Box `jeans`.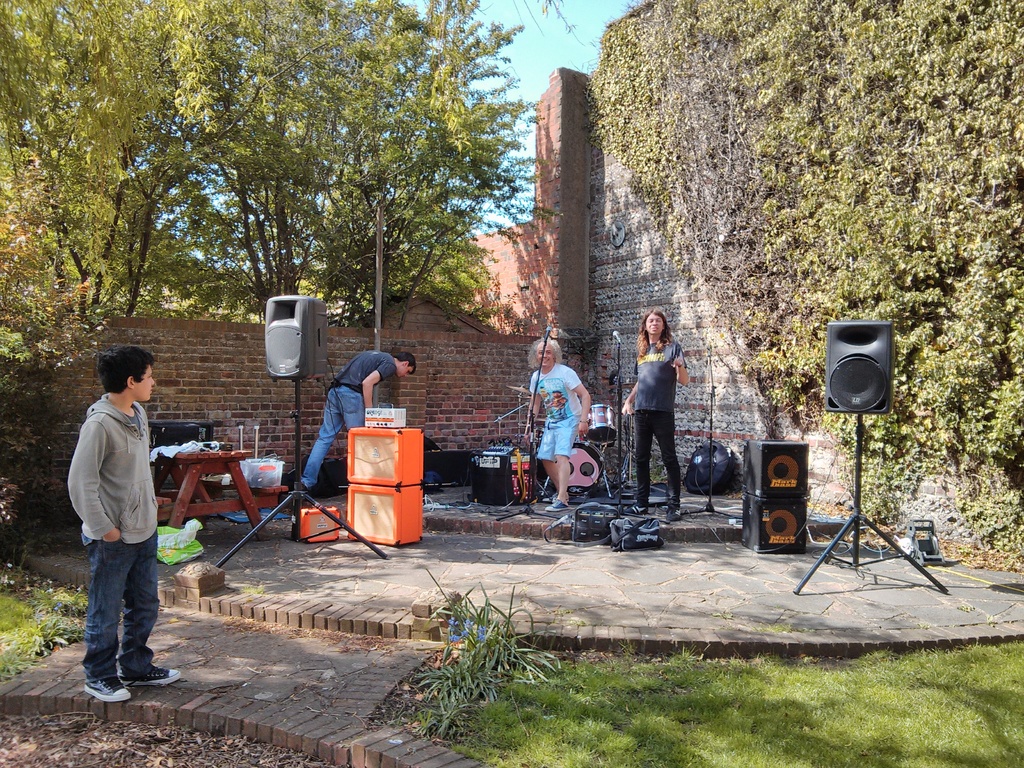
[x1=634, y1=414, x2=683, y2=503].
